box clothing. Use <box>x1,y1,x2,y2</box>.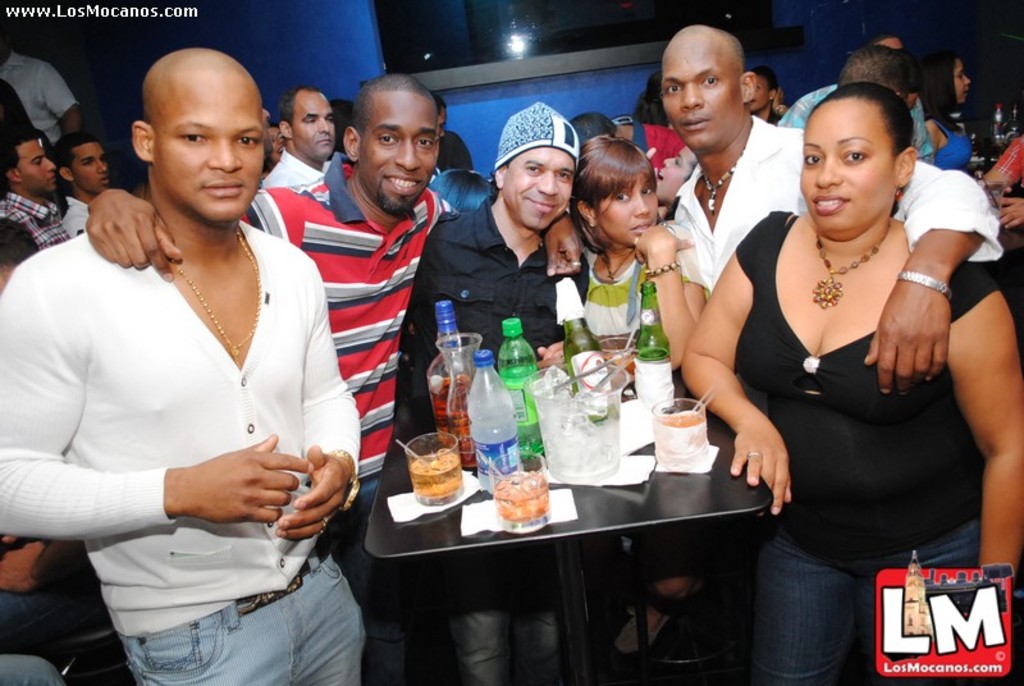
<box>723,203,1023,685</box>.
